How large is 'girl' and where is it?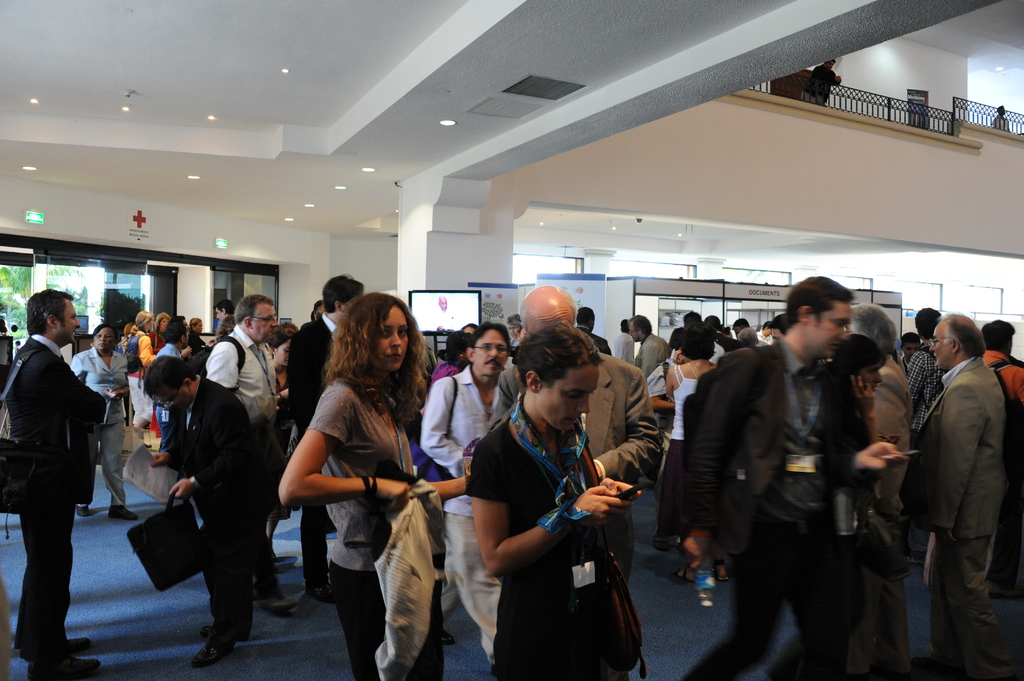
Bounding box: bbox=[269, 320, 298, 572].
